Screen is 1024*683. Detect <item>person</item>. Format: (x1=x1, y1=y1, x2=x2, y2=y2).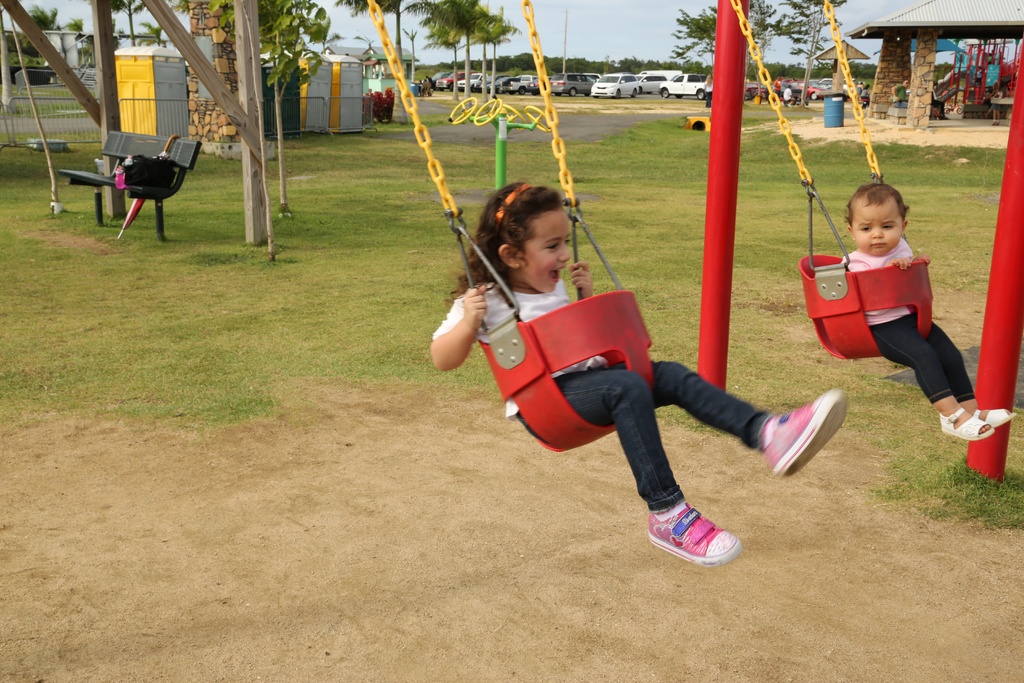
(x1=804, y1=159, x2=970, y2=440).
